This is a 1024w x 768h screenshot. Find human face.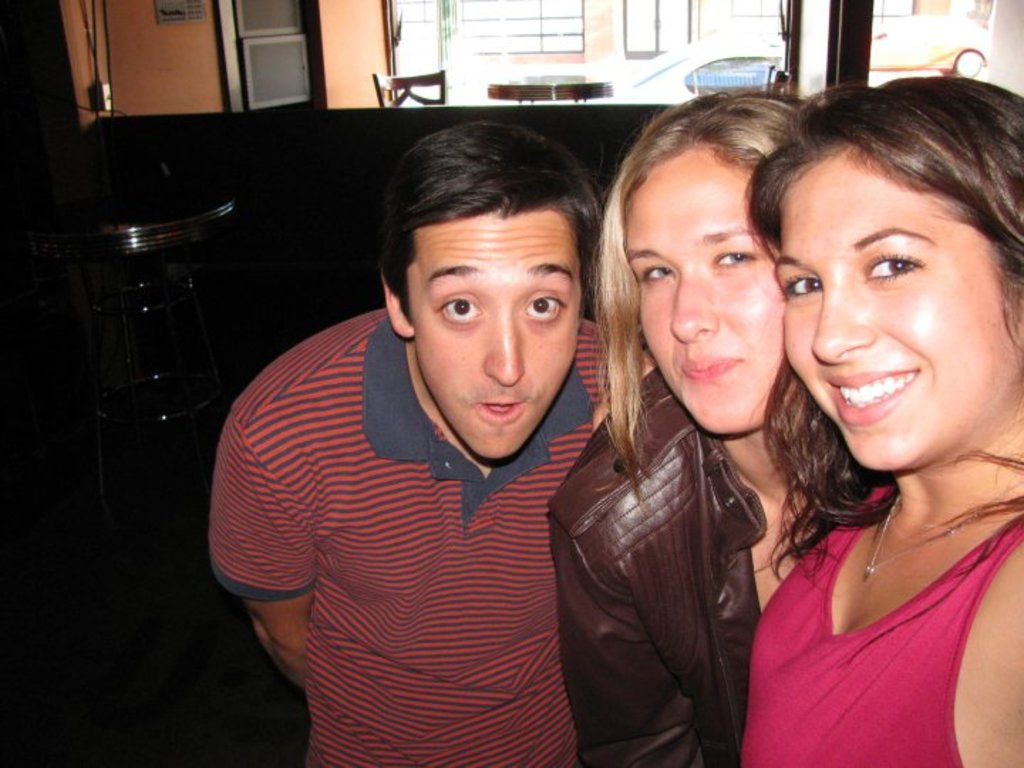
Bounding box: x1=407 y1=208 x2=586 y2=459.
